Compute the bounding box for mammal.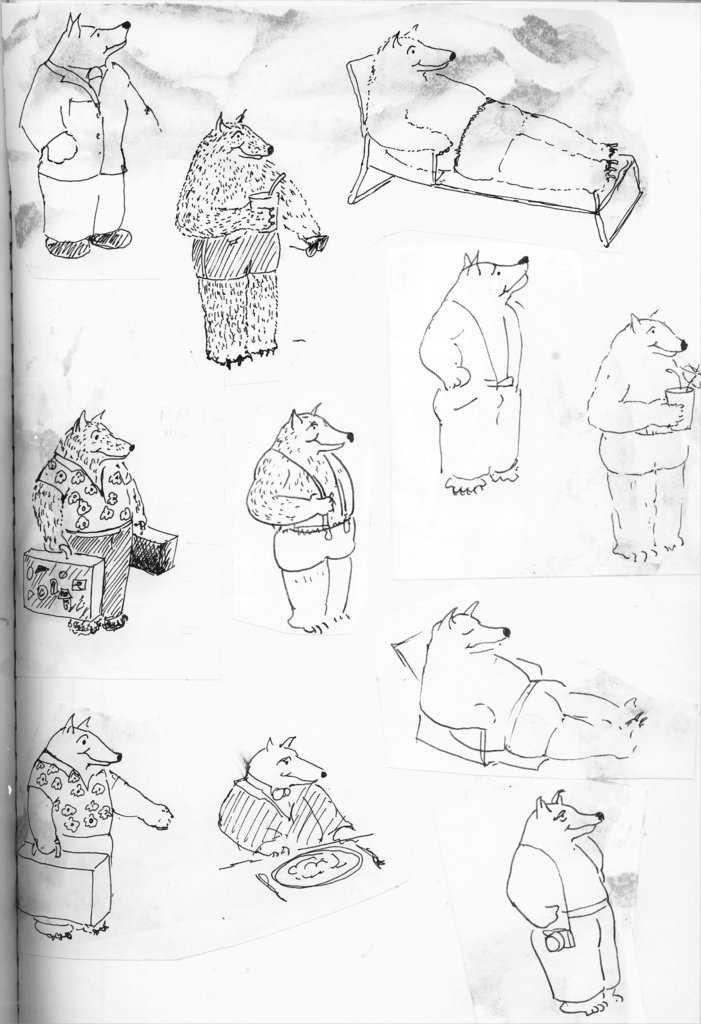
[168, 111, 316, 372].
